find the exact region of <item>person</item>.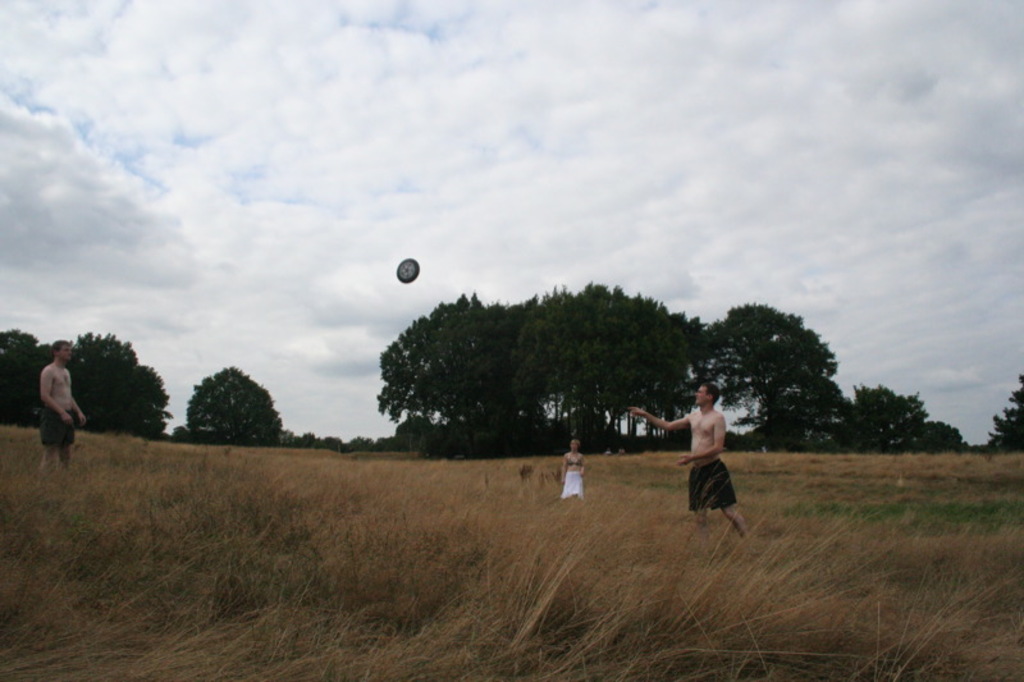
Exact region: box=[562, 439, 589, 496].
